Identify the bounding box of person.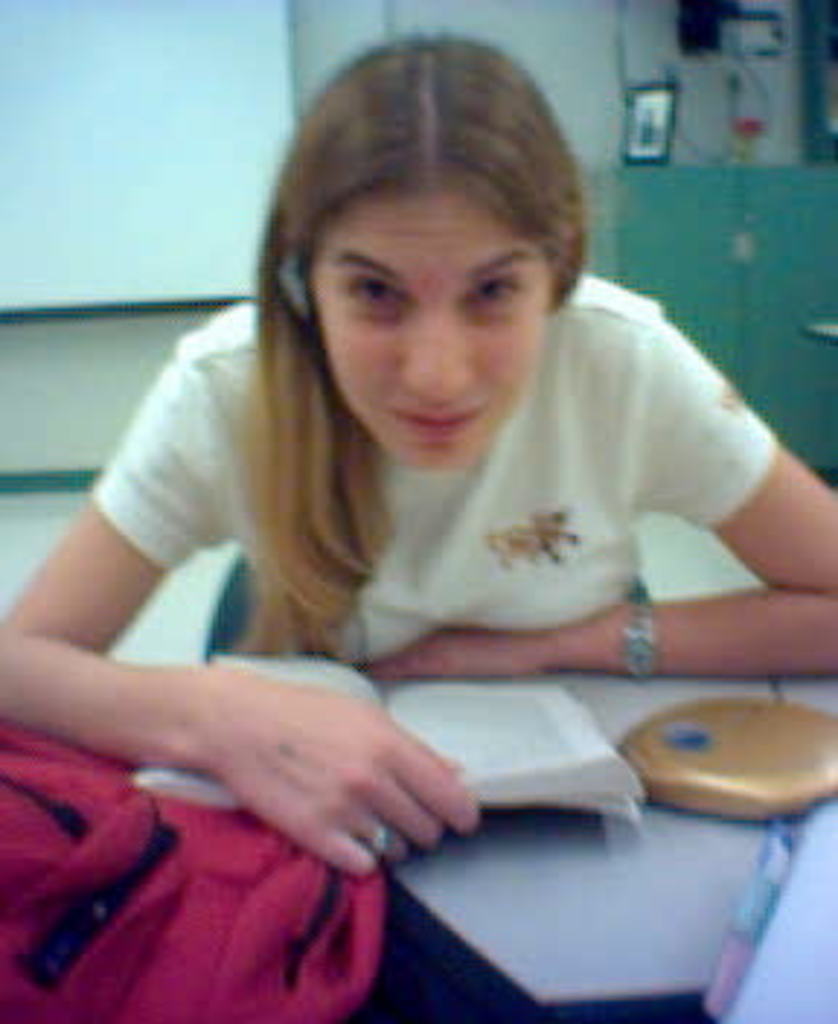
x1=0 y1=35 x2=835 y2=879.
